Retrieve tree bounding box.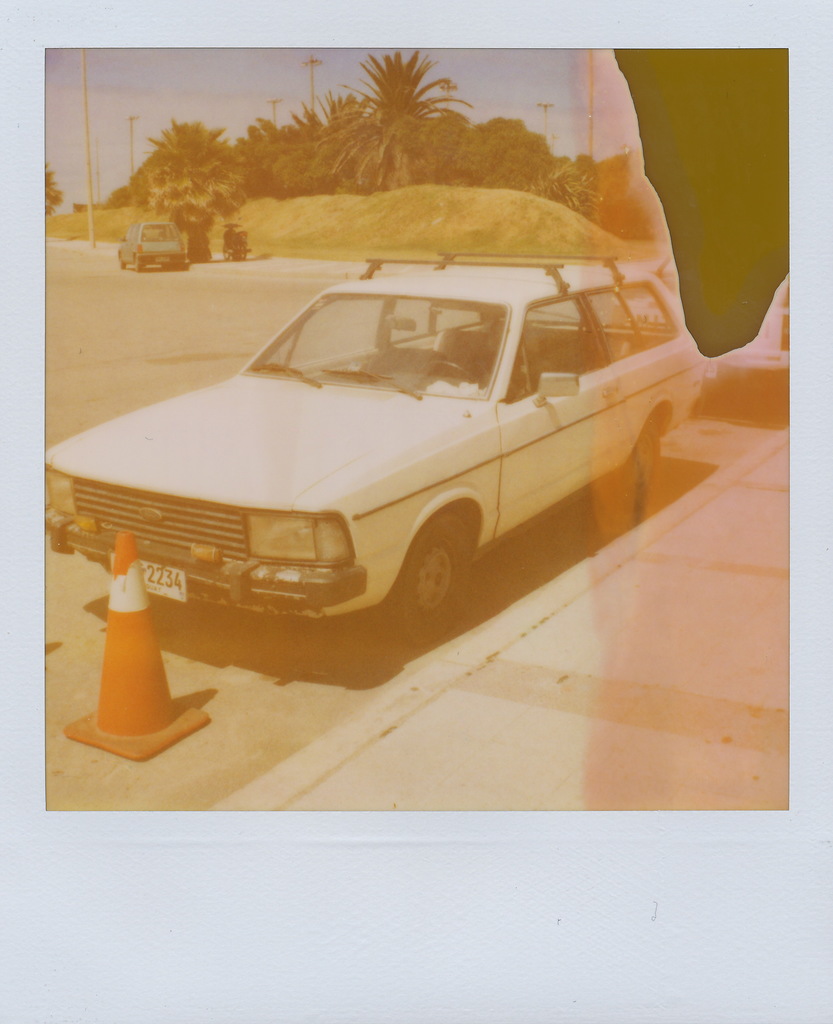
Bounding box: crop(42, 168, 58, 229).
